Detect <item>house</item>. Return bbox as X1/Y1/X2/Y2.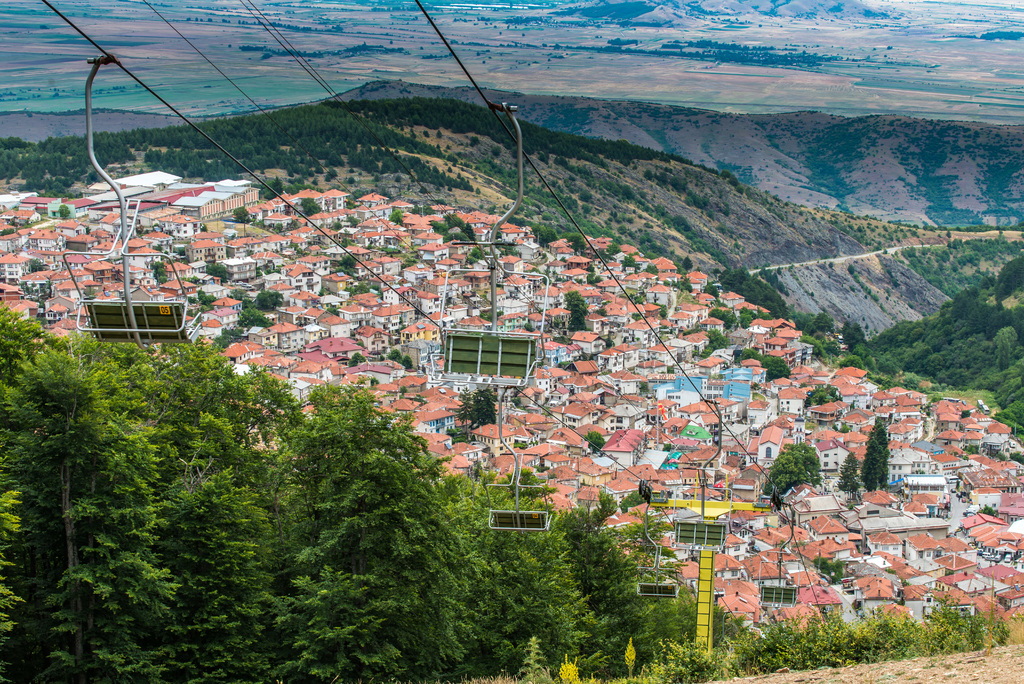
145/229/172/246.
